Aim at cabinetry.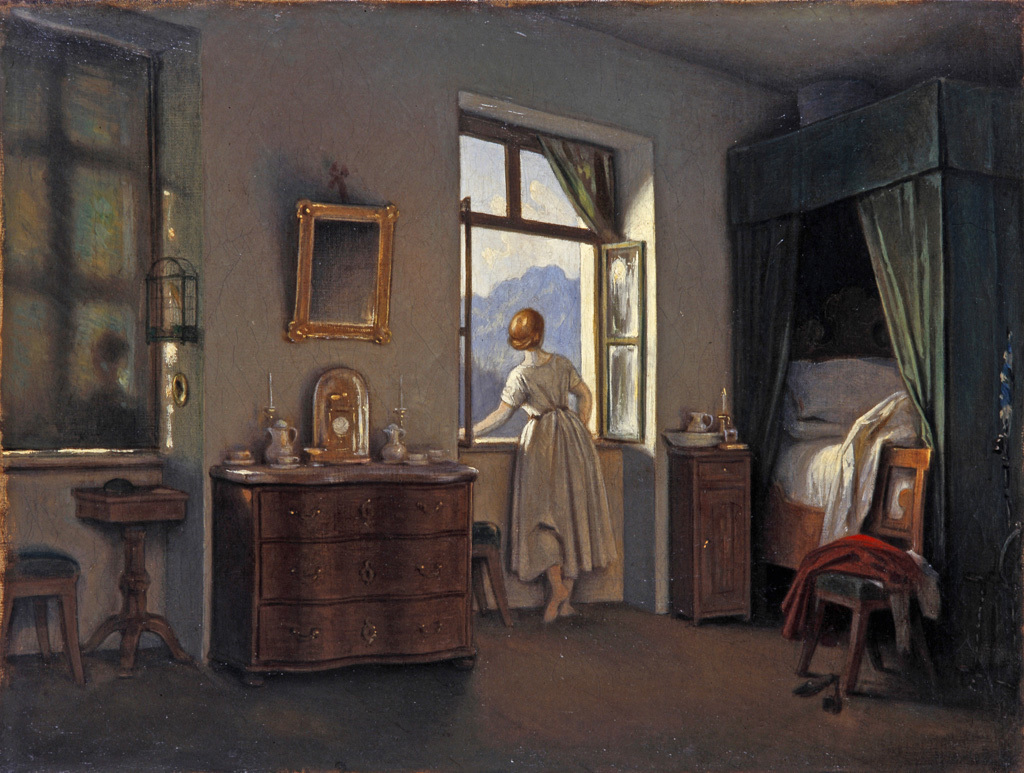
Aimed at bbox=[185, 420, 492, 667].
